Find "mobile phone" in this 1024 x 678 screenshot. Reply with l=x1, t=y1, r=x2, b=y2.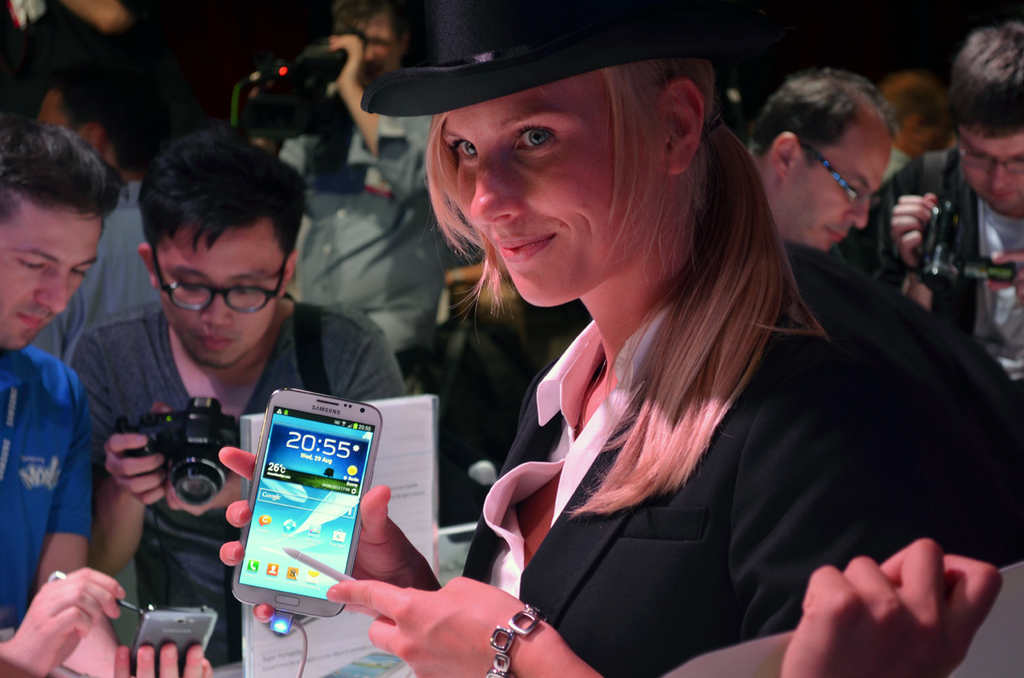
l=133, t=606, r=221, b=677.
